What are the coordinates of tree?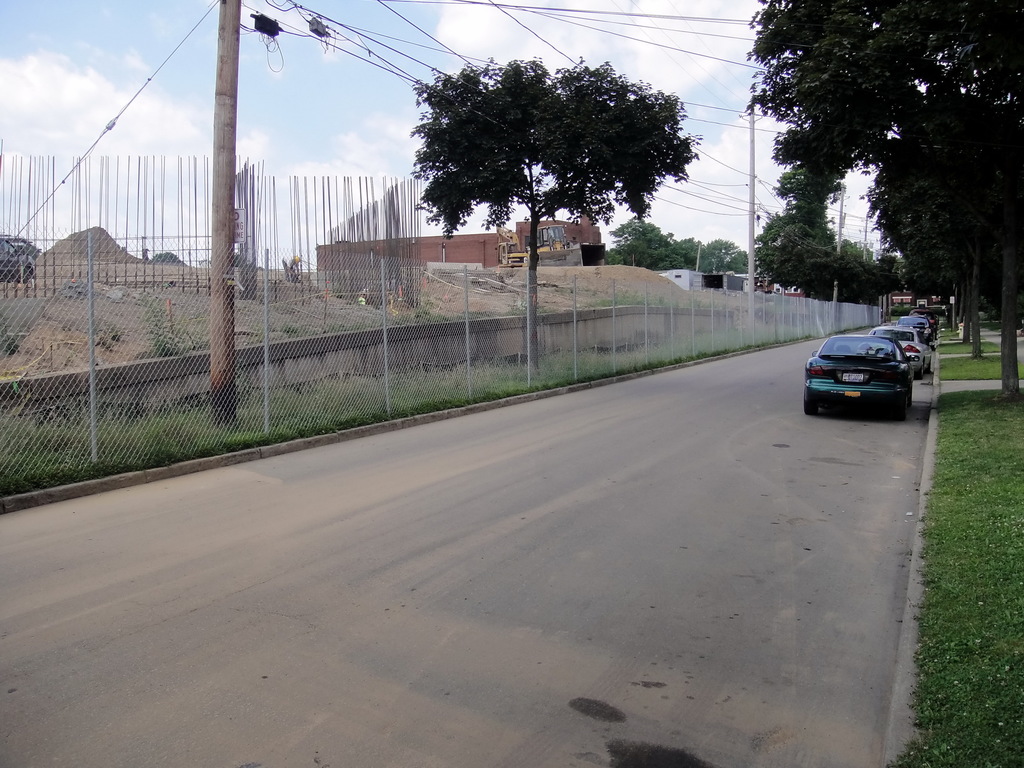
742, 217, 910, 336.
